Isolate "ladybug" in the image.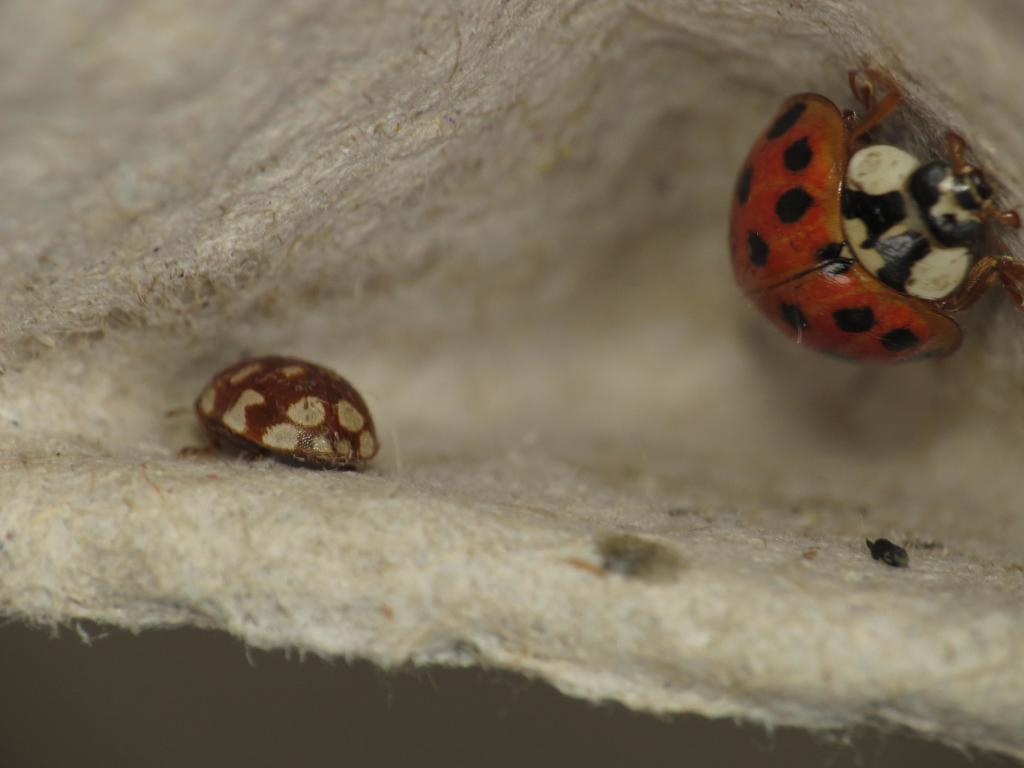
Isolated region: {"x1": 168, "y1": 352, "x2": 379, "y2": 467}.
